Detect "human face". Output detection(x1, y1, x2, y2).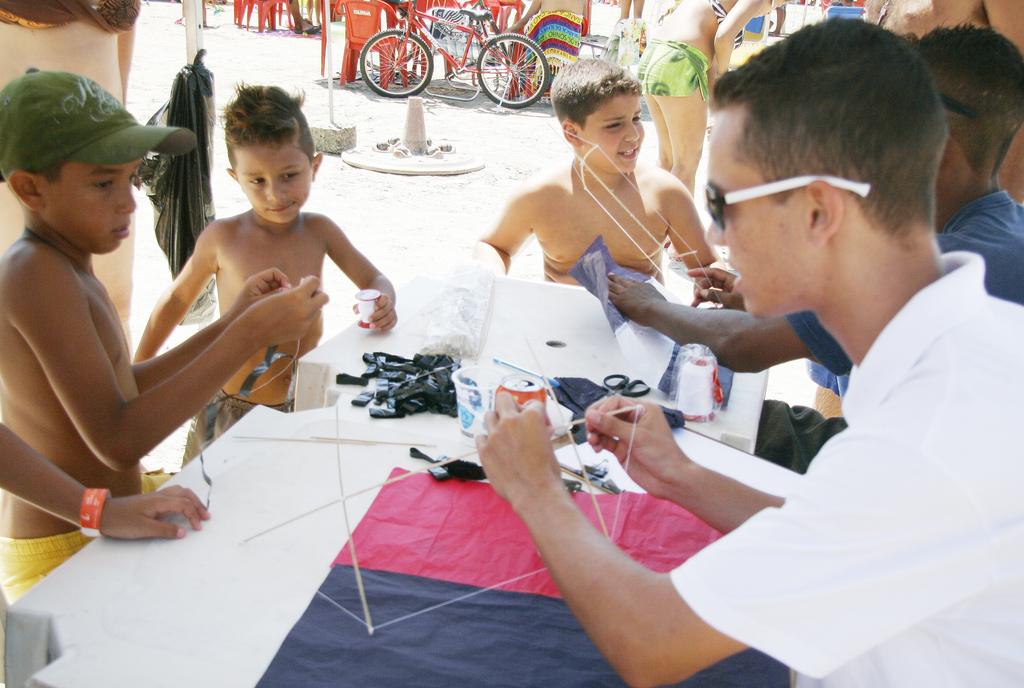
detection(703, 107, 812, 324).
